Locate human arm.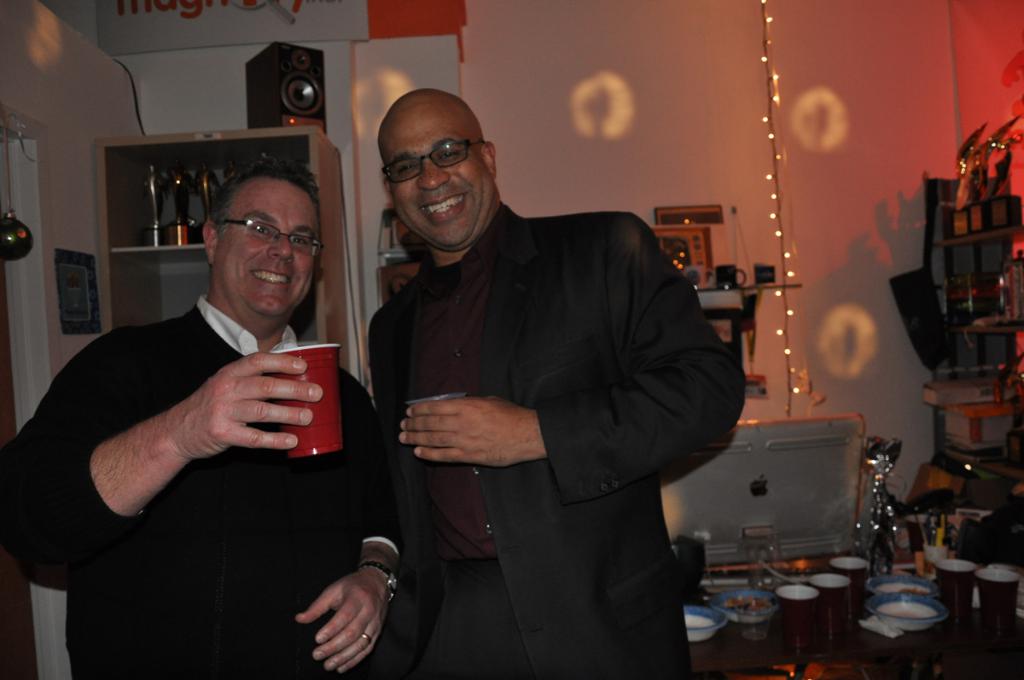
Bounding box: {"left": 403, "top": 221, "right": 755, "bottom": 472}.
